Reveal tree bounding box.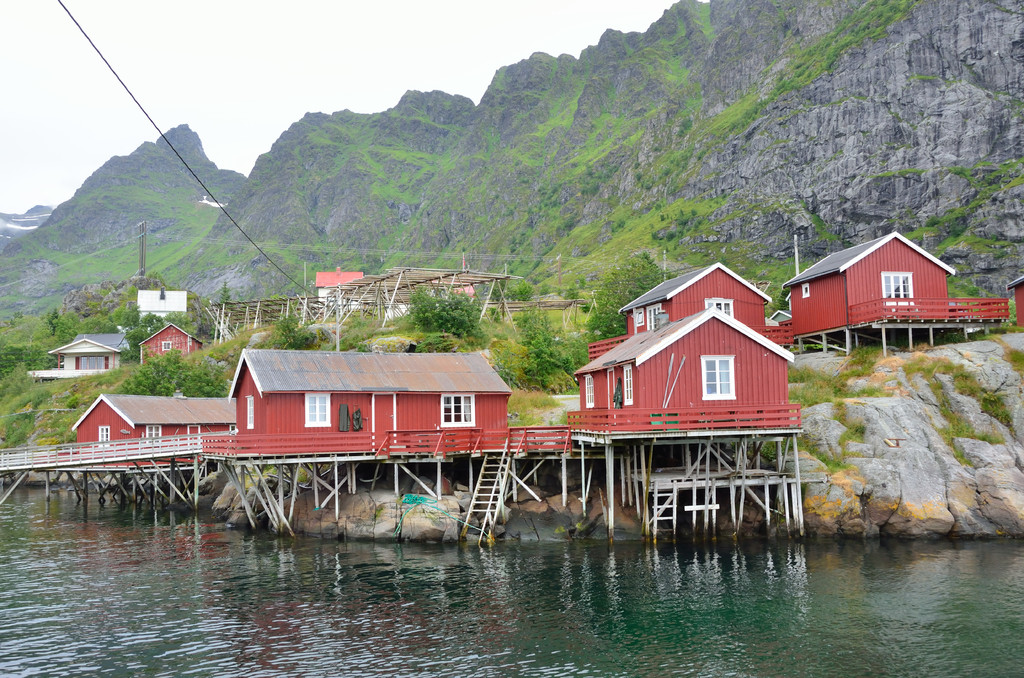
Revealed: {"x1": 584, "y1": 248, "x2": 676, "y2": 340}.
